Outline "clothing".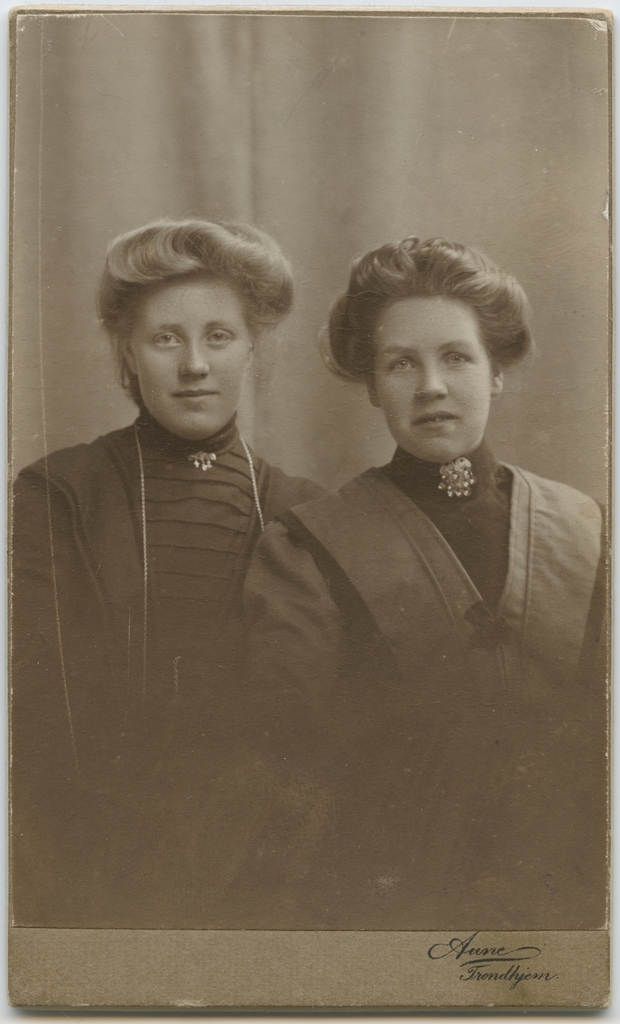
Outline: [left=9, top=404, right=326, bottom=930].
